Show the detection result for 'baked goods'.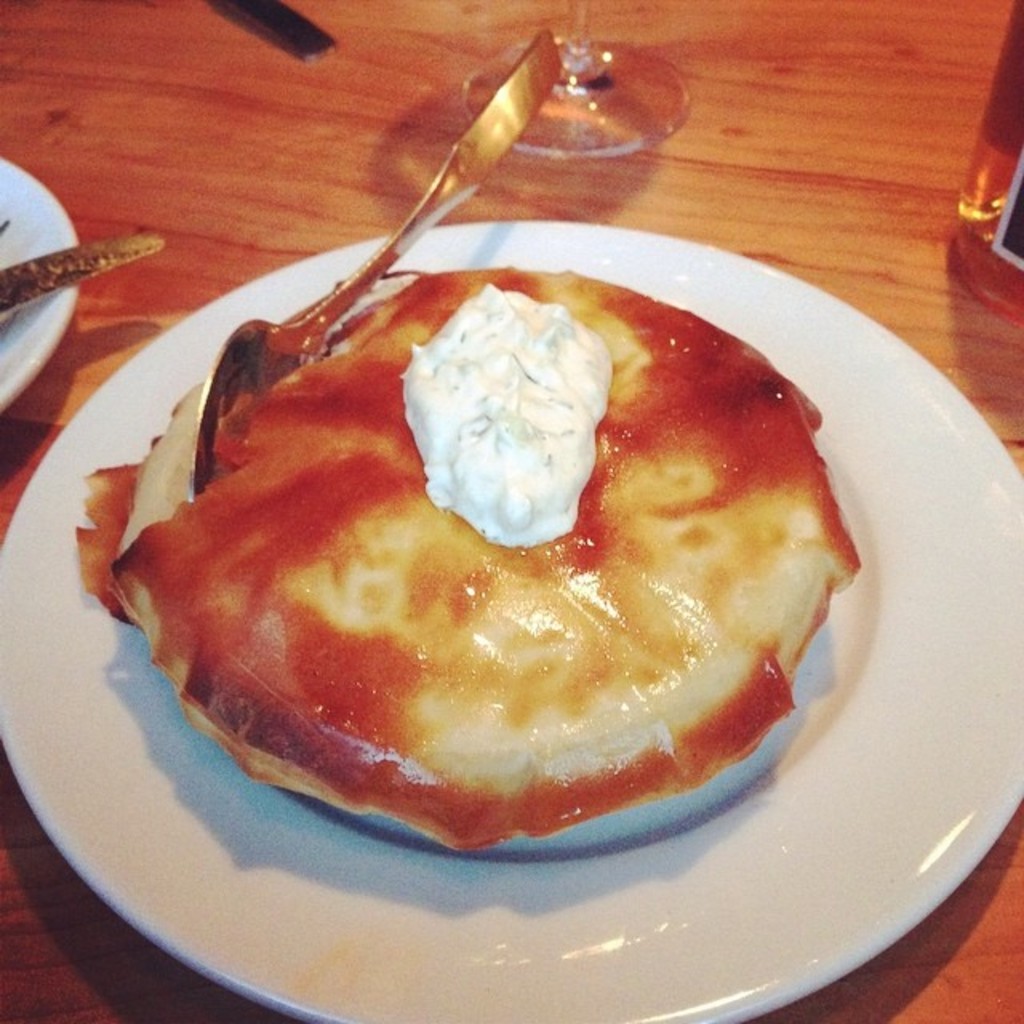
locate(106, 256, 864, 856).
